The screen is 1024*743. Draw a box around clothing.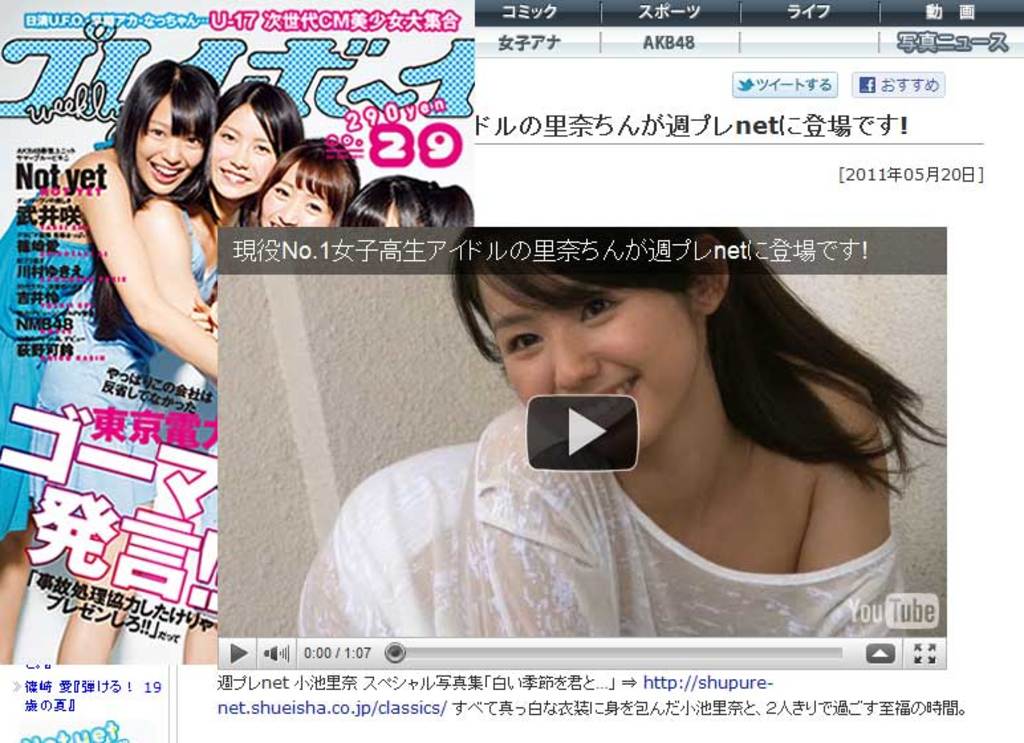
BBox(12, 206, 220, 535).
